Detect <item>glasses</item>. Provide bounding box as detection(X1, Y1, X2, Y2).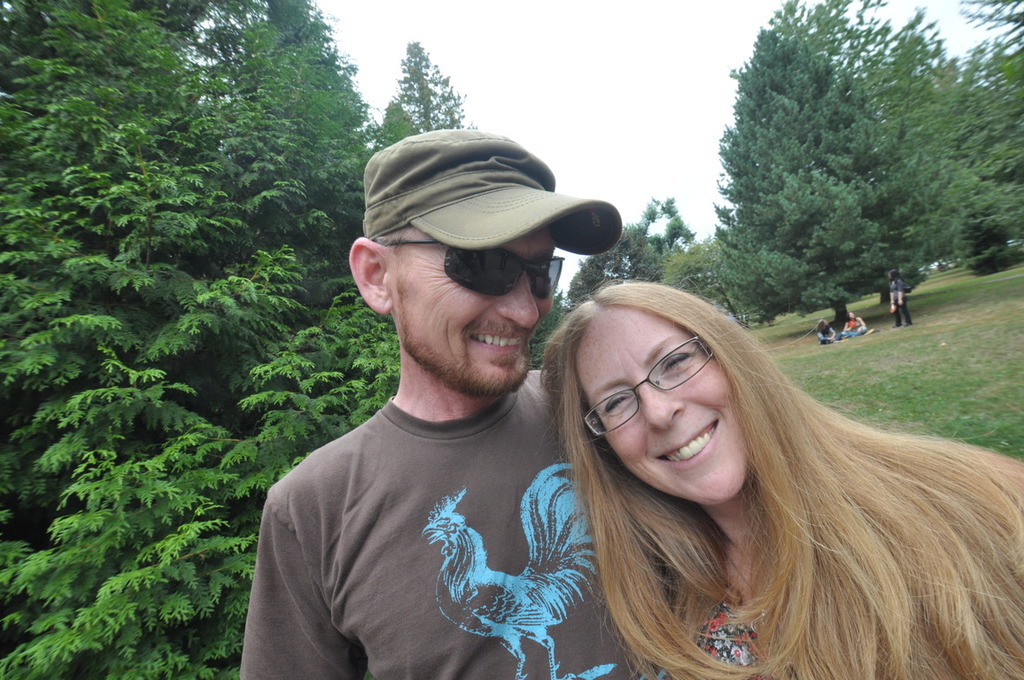
detection(584, 337, 712, 436).
